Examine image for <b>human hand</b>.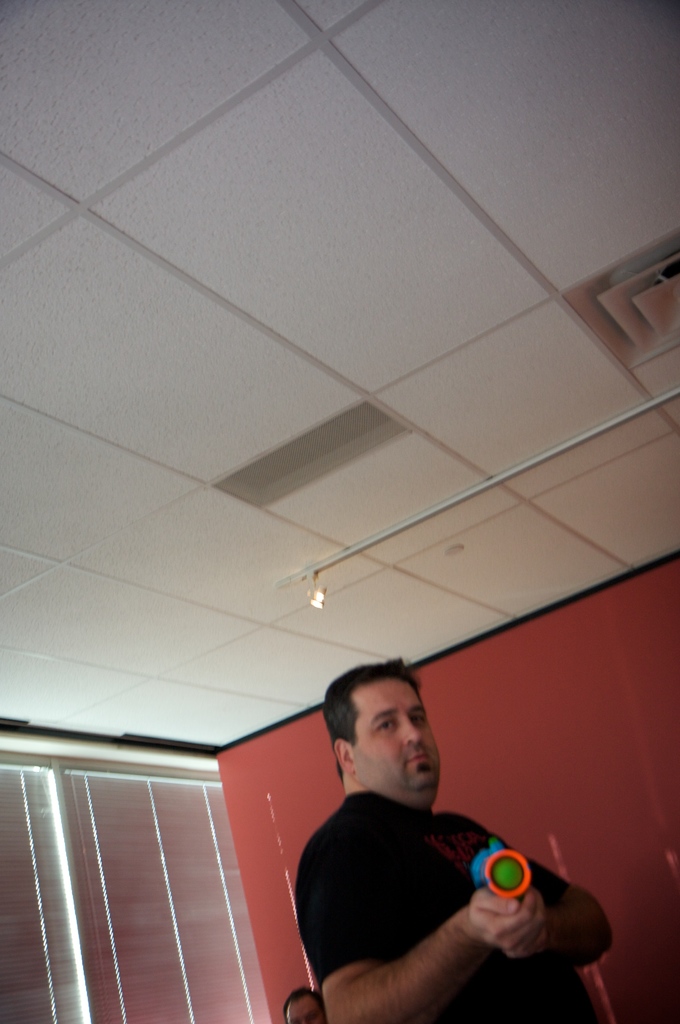
Examination result: <region>504, 930, 550, 961</region>.
